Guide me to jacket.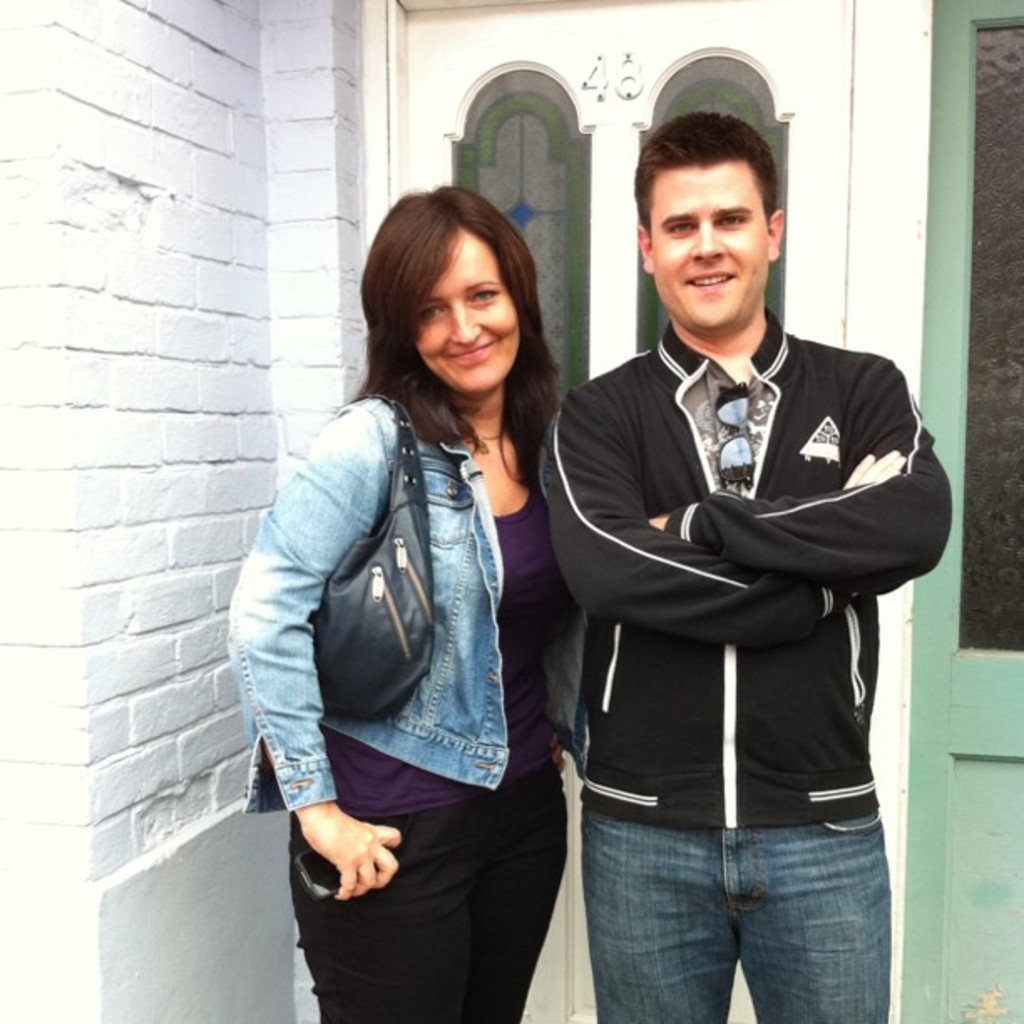
Guidance: select_region(540, 313, 945, 832).
